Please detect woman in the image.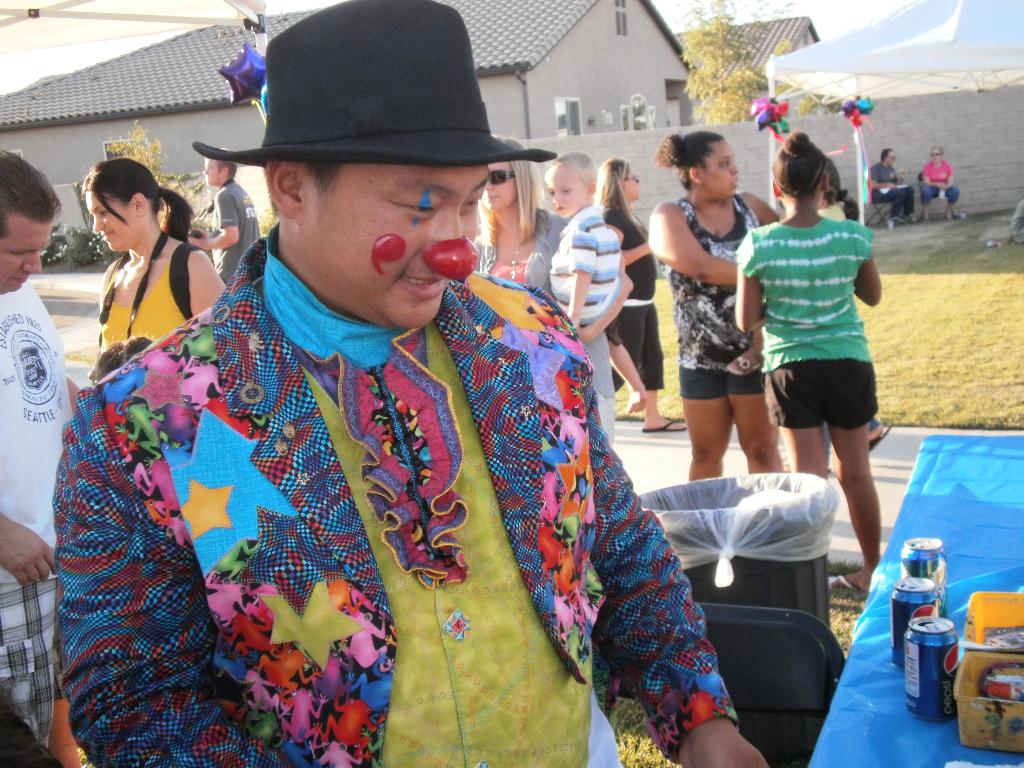
(x1=916, y1=144, x2=966, y2=223).
